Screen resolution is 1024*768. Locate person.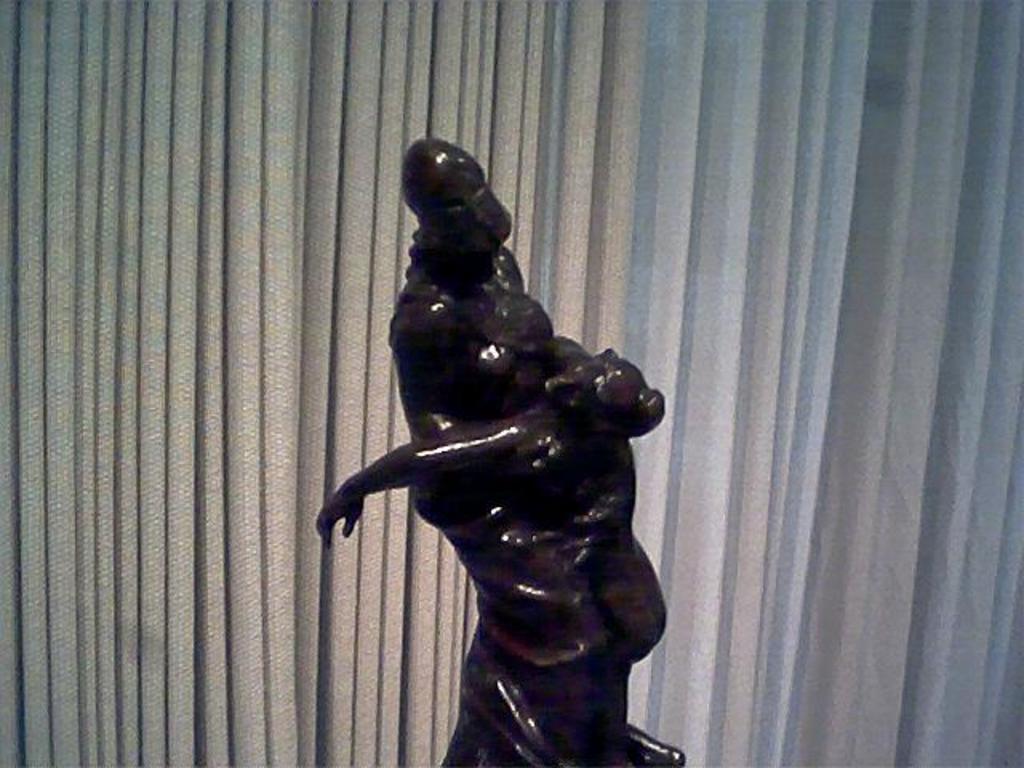
x1=397 y1=133 x2=581 y2=766.
